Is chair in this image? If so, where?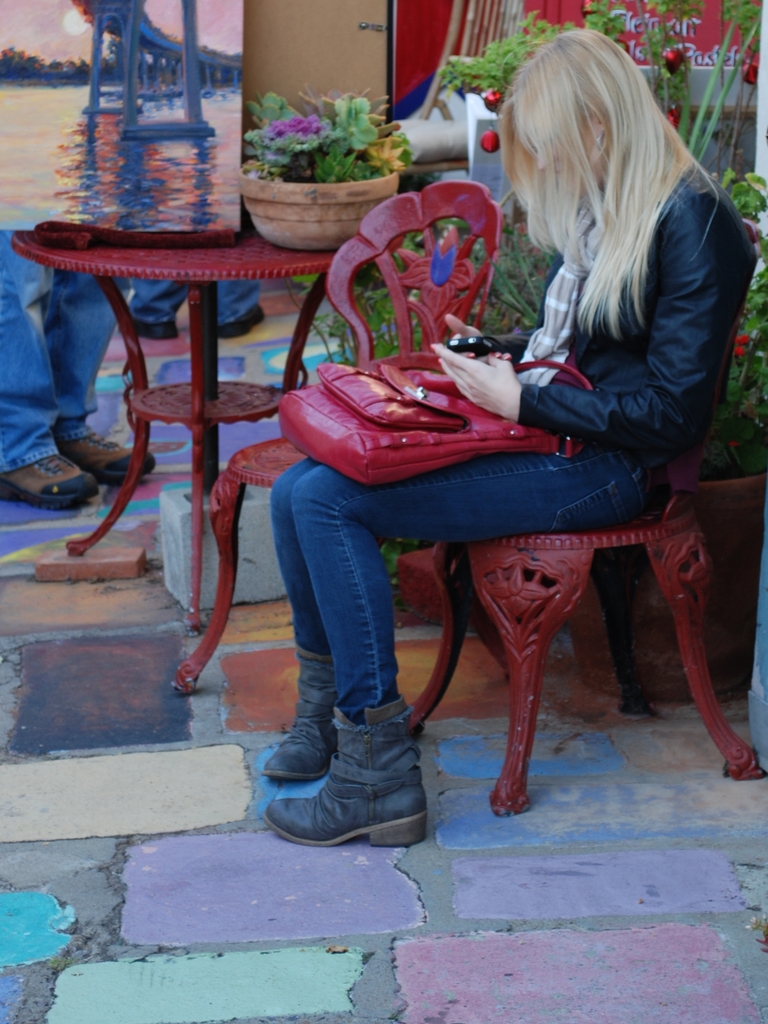
Yes, at BBox(163, 177, 502, 697).
